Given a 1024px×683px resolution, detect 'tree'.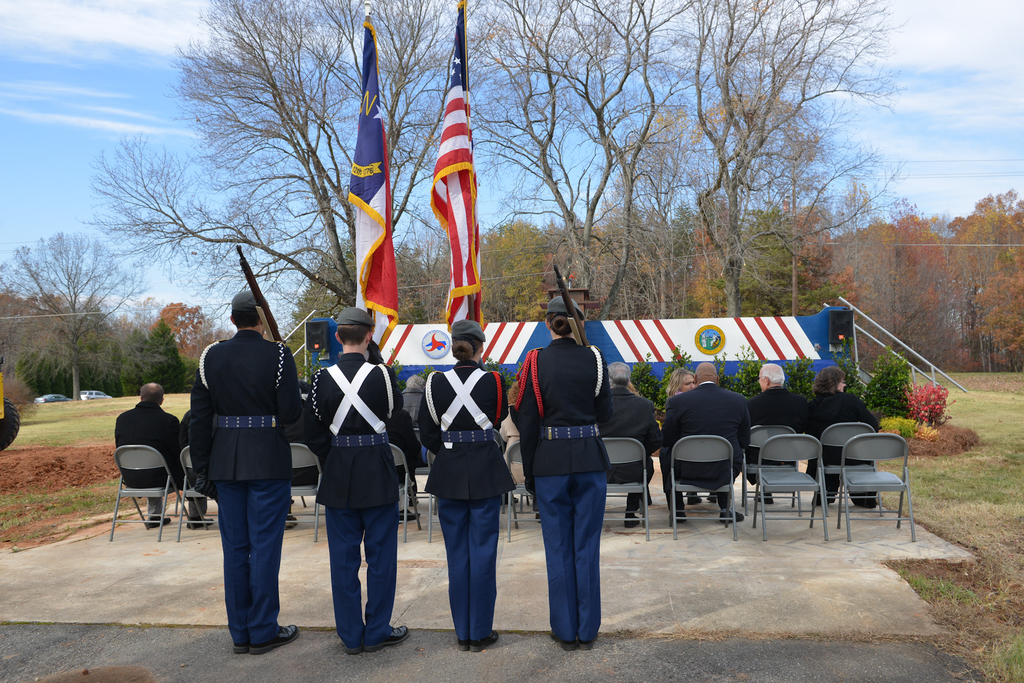
crop(479, 214, 554, 322).
